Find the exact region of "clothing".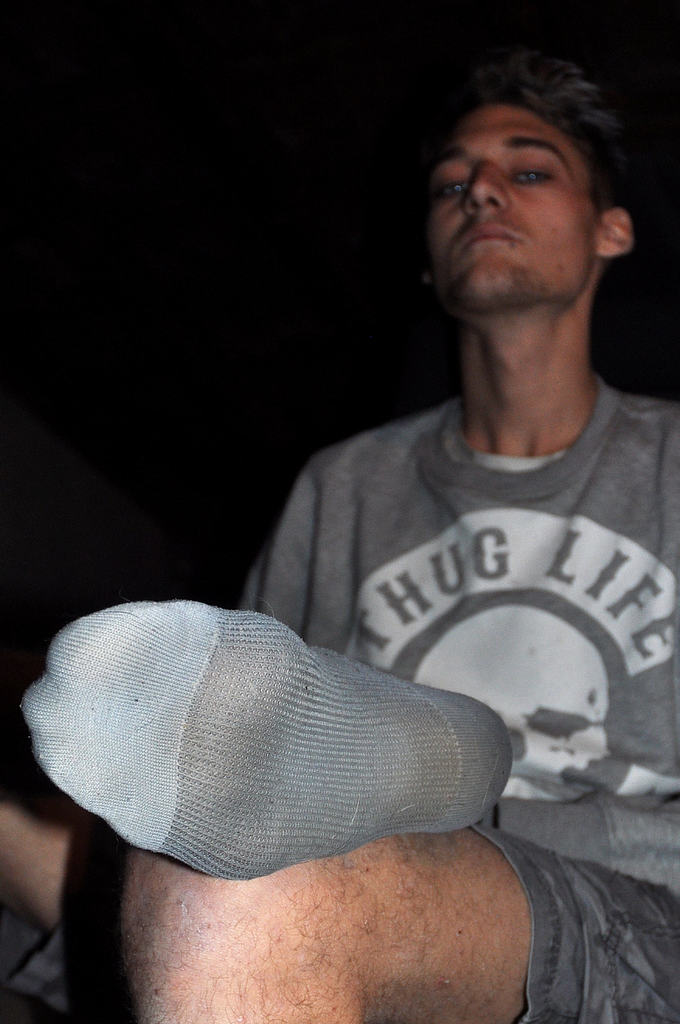
Exact region: Rect(239, 391, 679, 1016).
